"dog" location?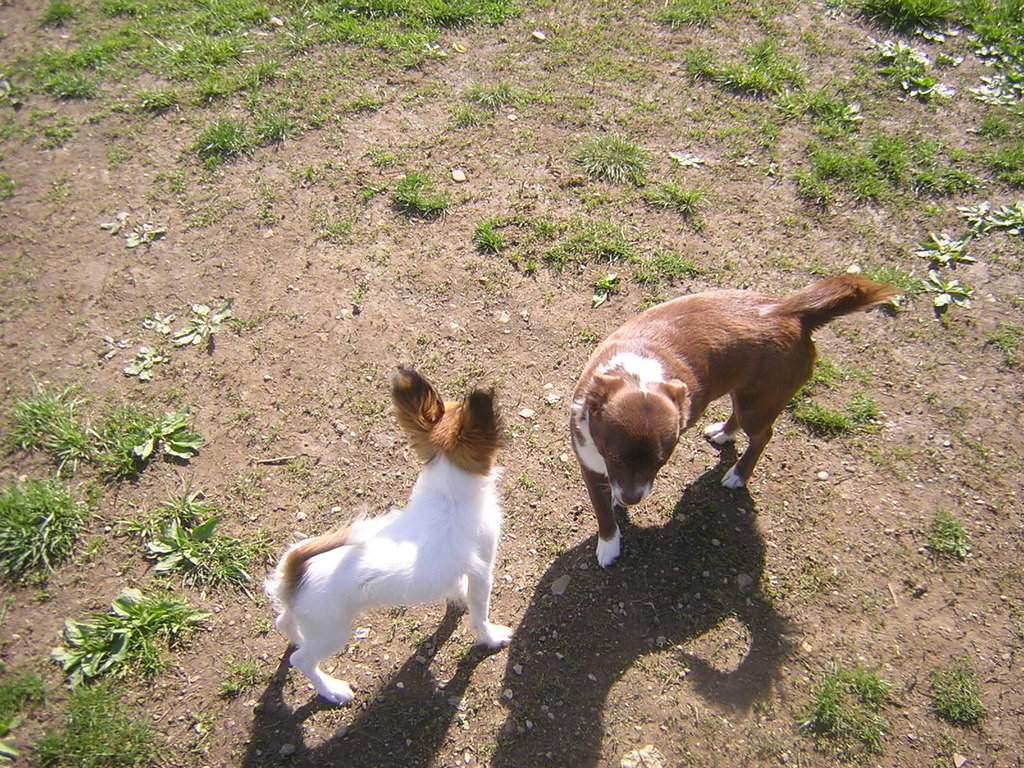
(left=260, top=366, right=510, bottom=706)
